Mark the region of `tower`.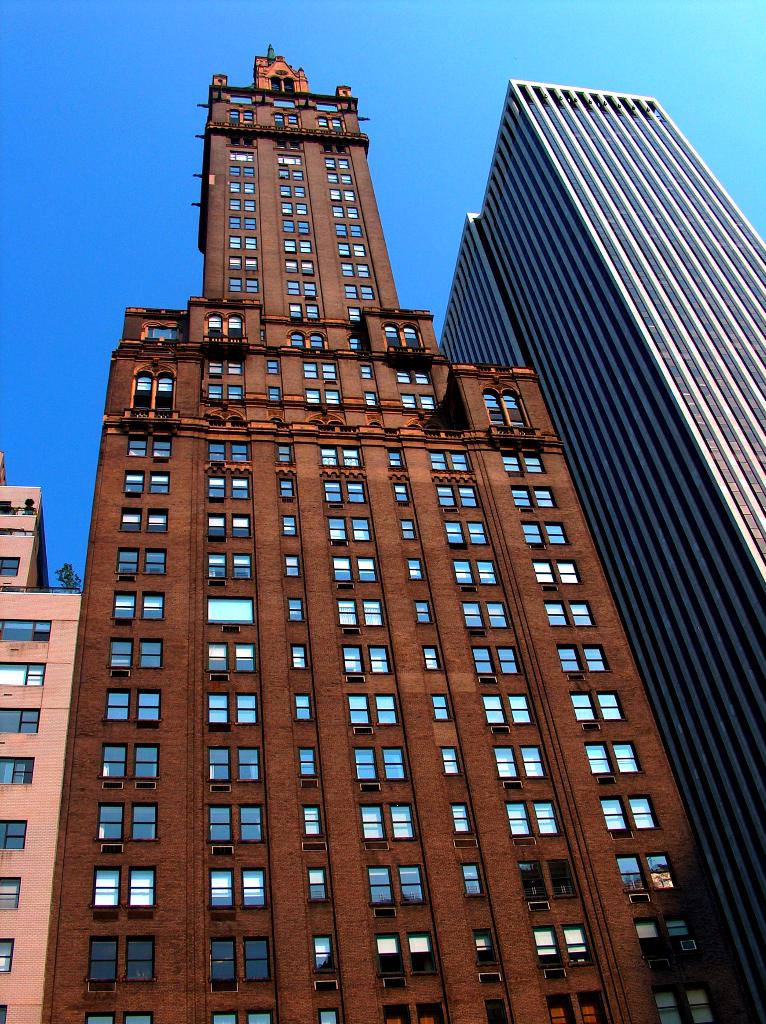
Region: 34/40/765/1023.
